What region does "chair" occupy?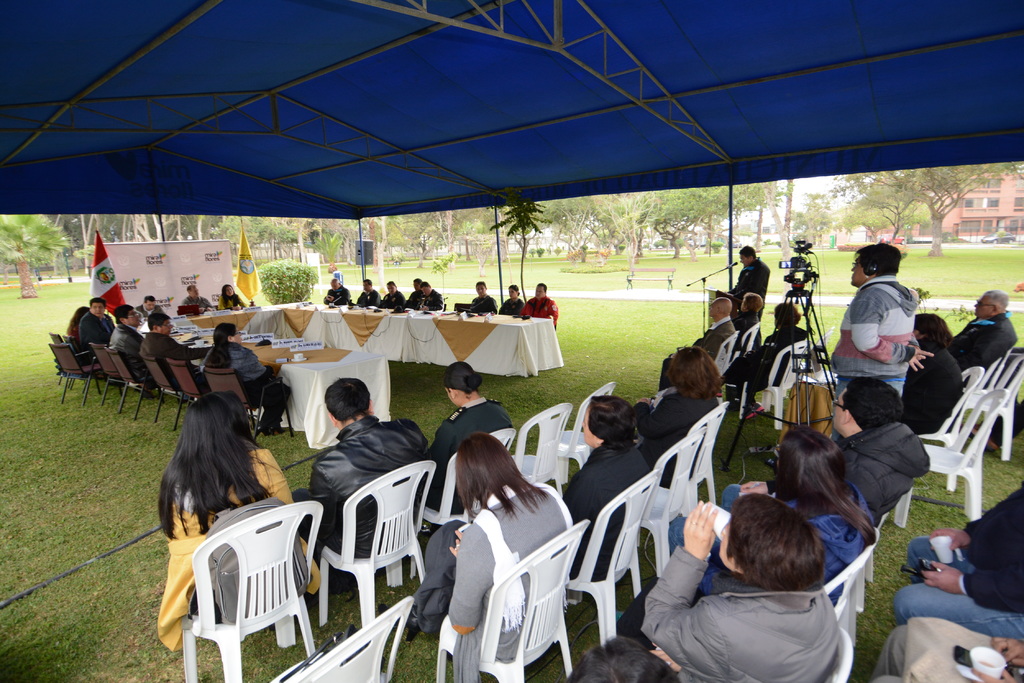
crop(165, 509, 329, 680).
